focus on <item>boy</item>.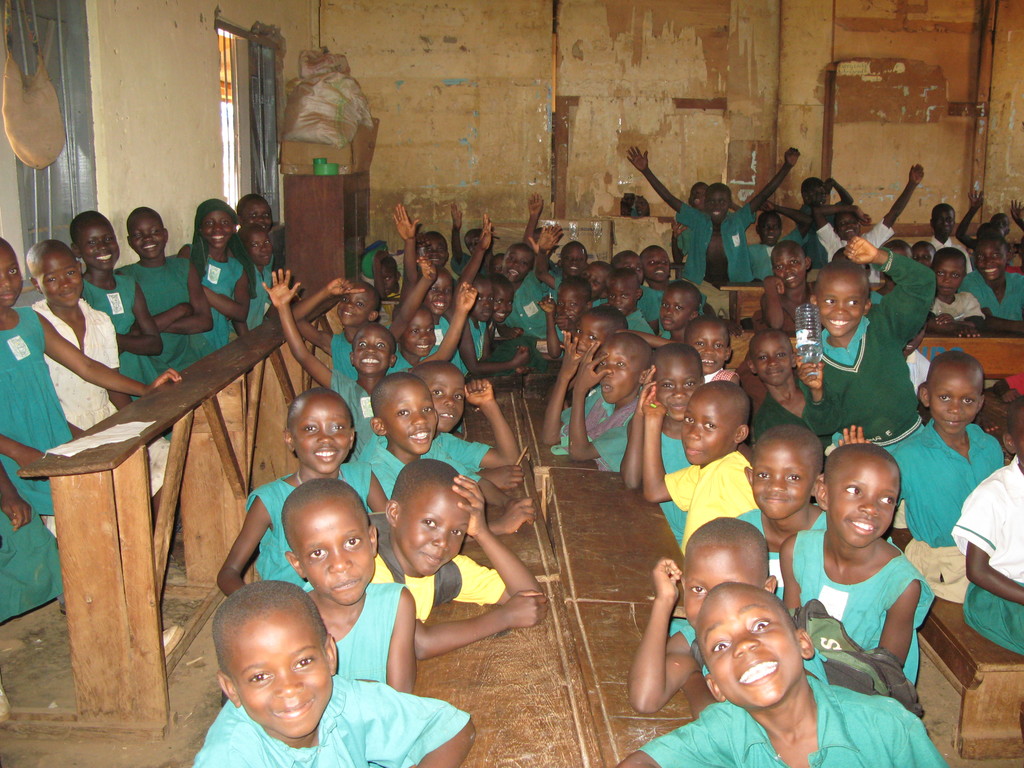
Focused at pyautogui.locateOnScreen(798, 261, 931, 461).
